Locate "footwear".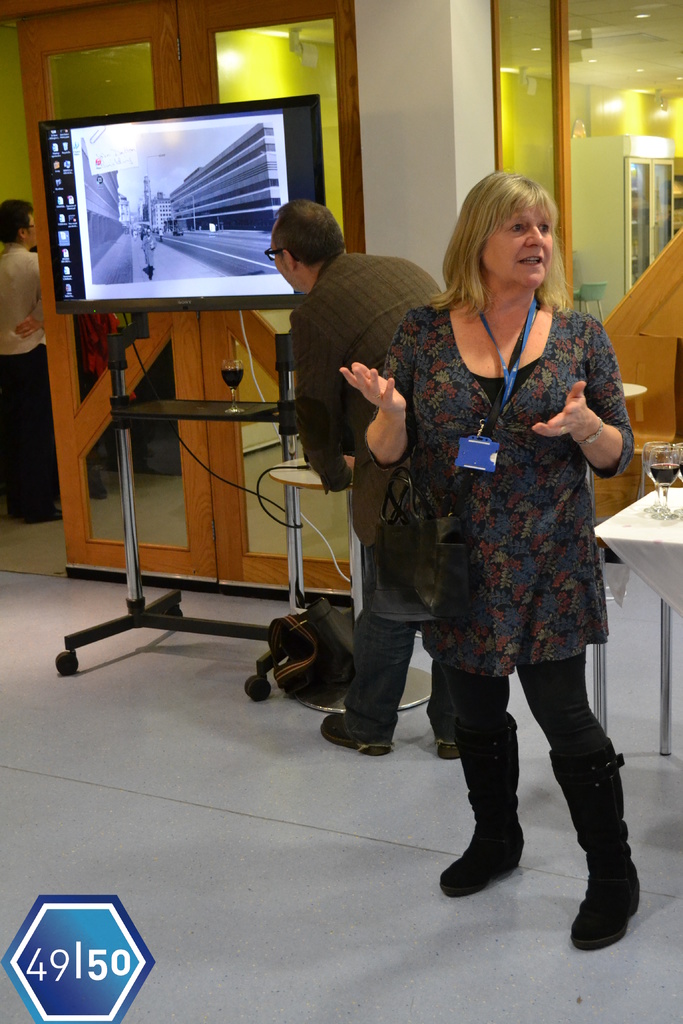
Bounding box: pyautogui.locateOnScreen(440, 713, 522, 897).
